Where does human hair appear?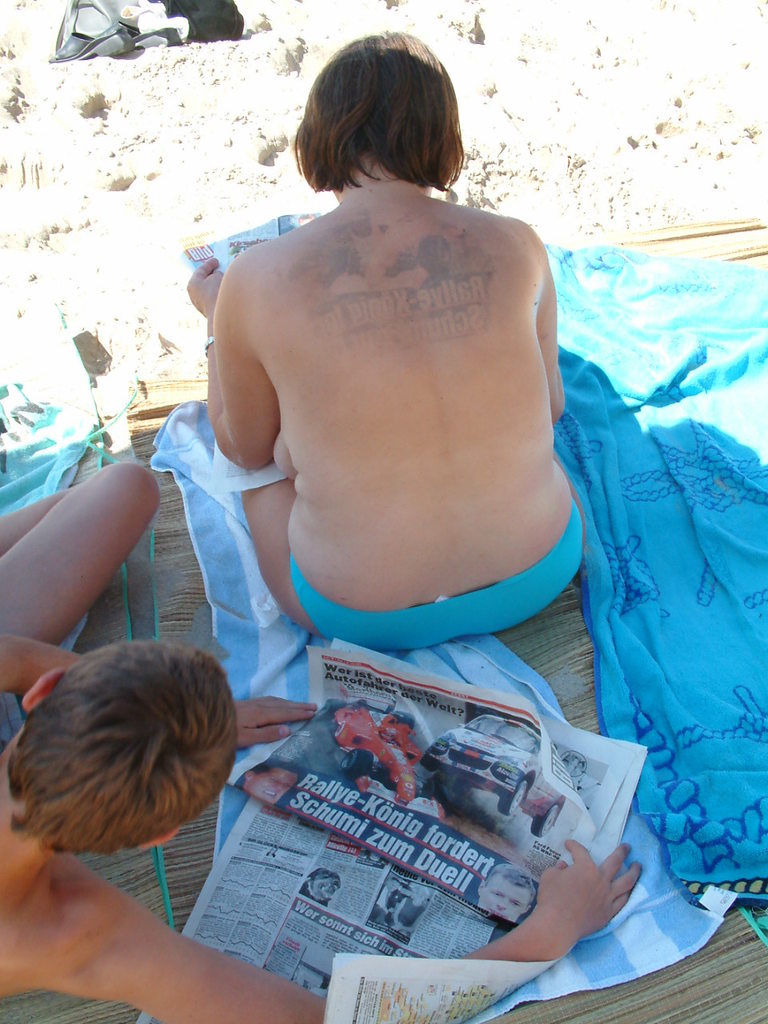
Appears at select_region(482, 862, 532, 902).
